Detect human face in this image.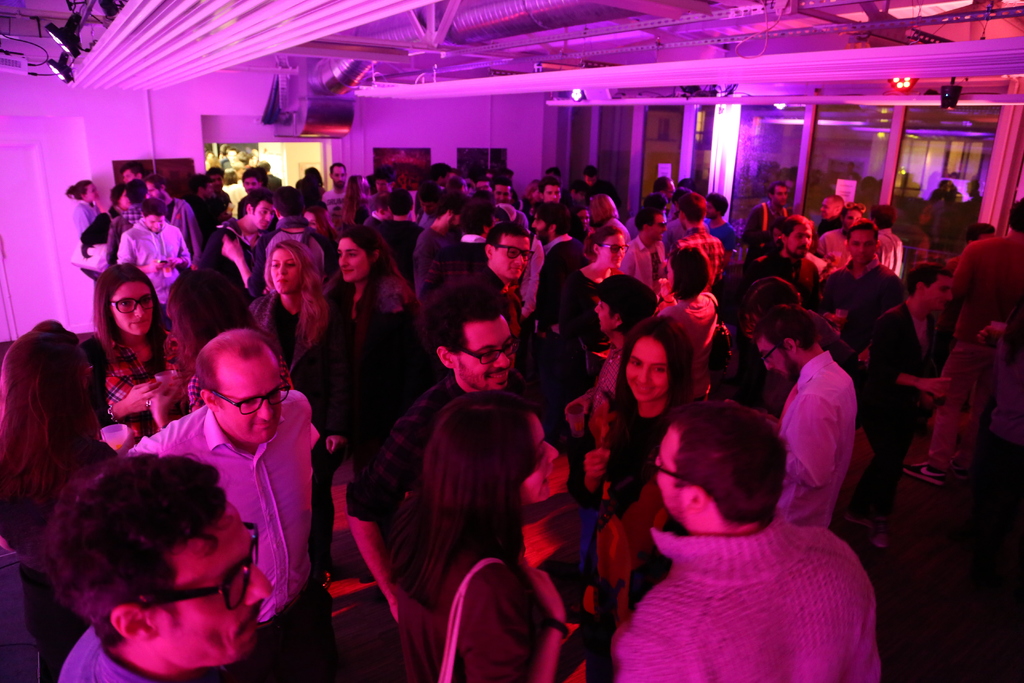
Detection: {"x1": 774, "y1": 187, "x2": 788, "y2": 208}.
